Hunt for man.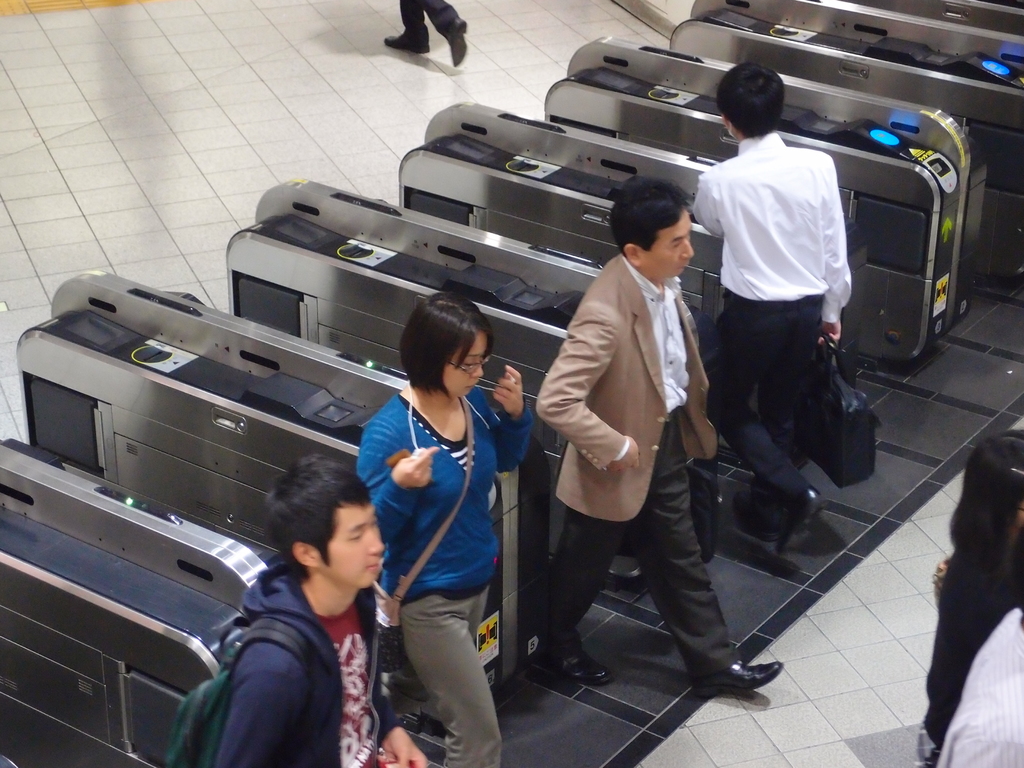
Hunted down at 382:0:468:68.
